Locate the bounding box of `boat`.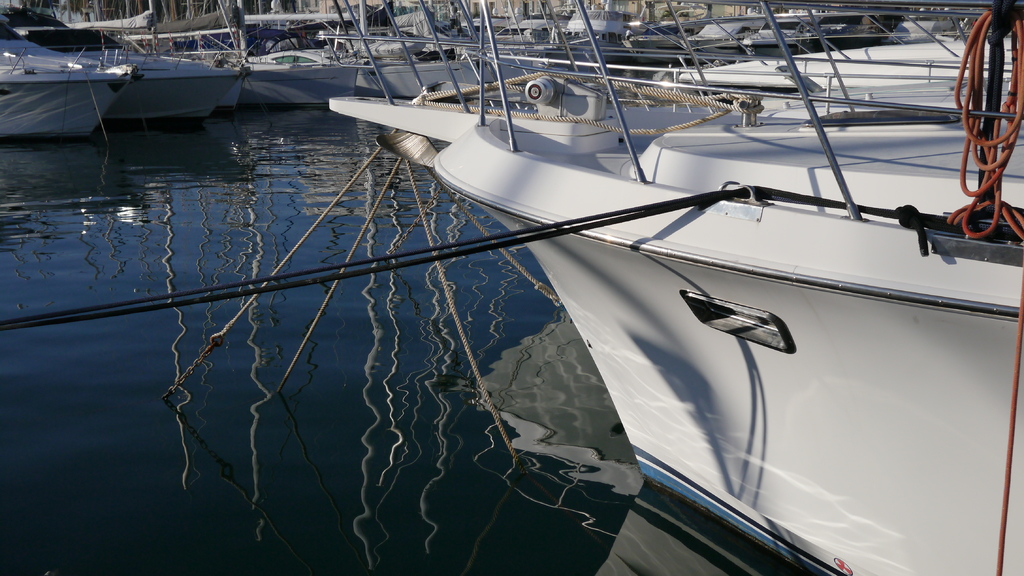
Bounding box: BBox(6, 0, 1023, 575).
